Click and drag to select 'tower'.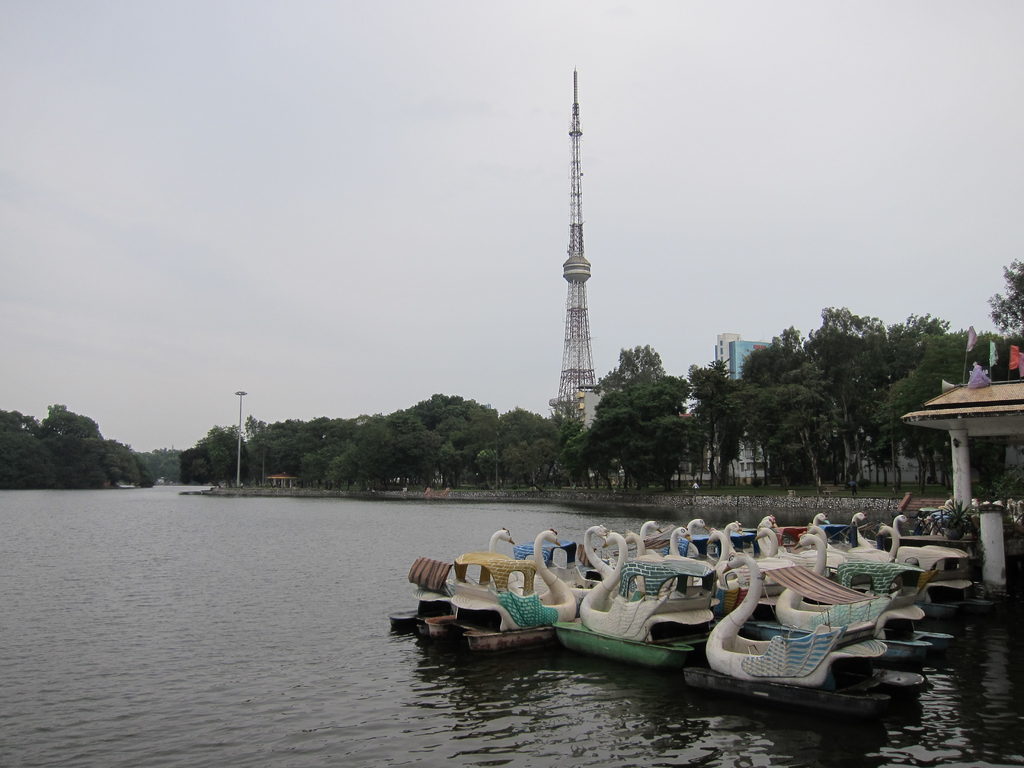
Selection: left=714, top=331, right=771, bottom=483.
